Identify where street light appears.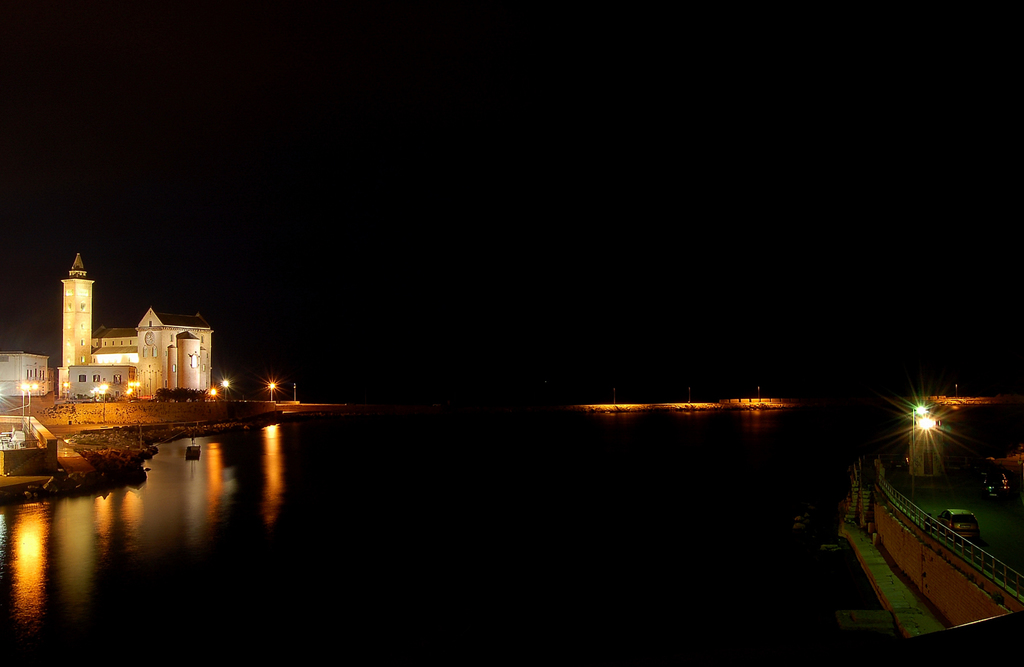
Appears at rect(97, 380, 112, 425).
